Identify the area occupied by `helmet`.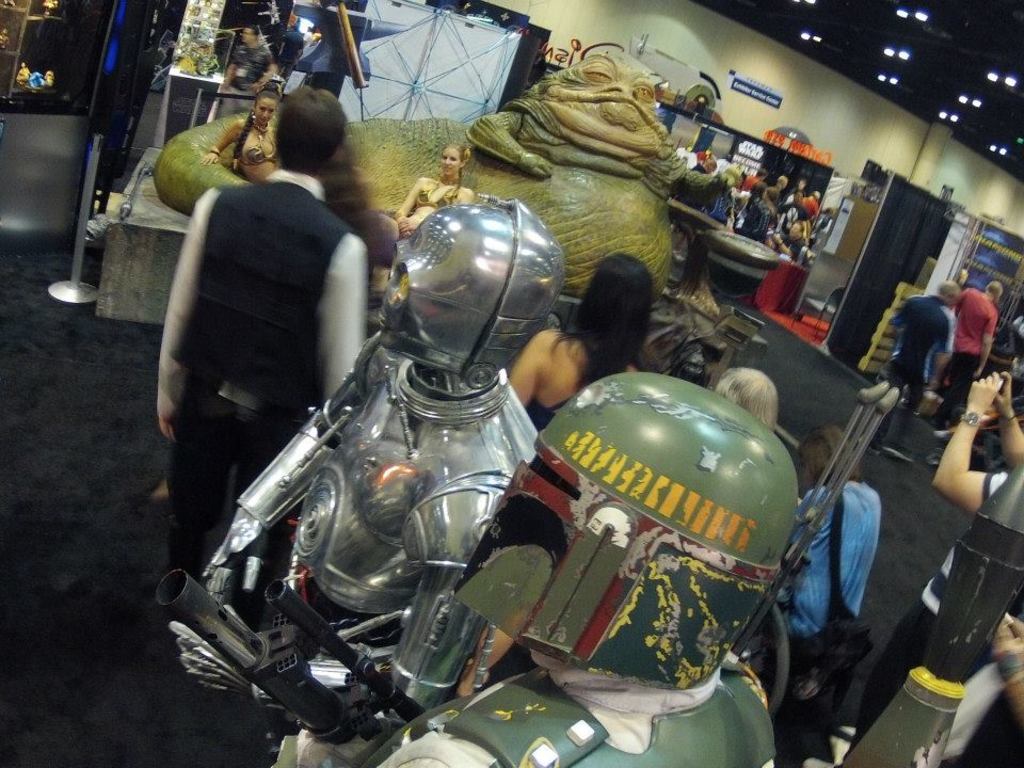
Area: box=[362, 209, 560, 385].
